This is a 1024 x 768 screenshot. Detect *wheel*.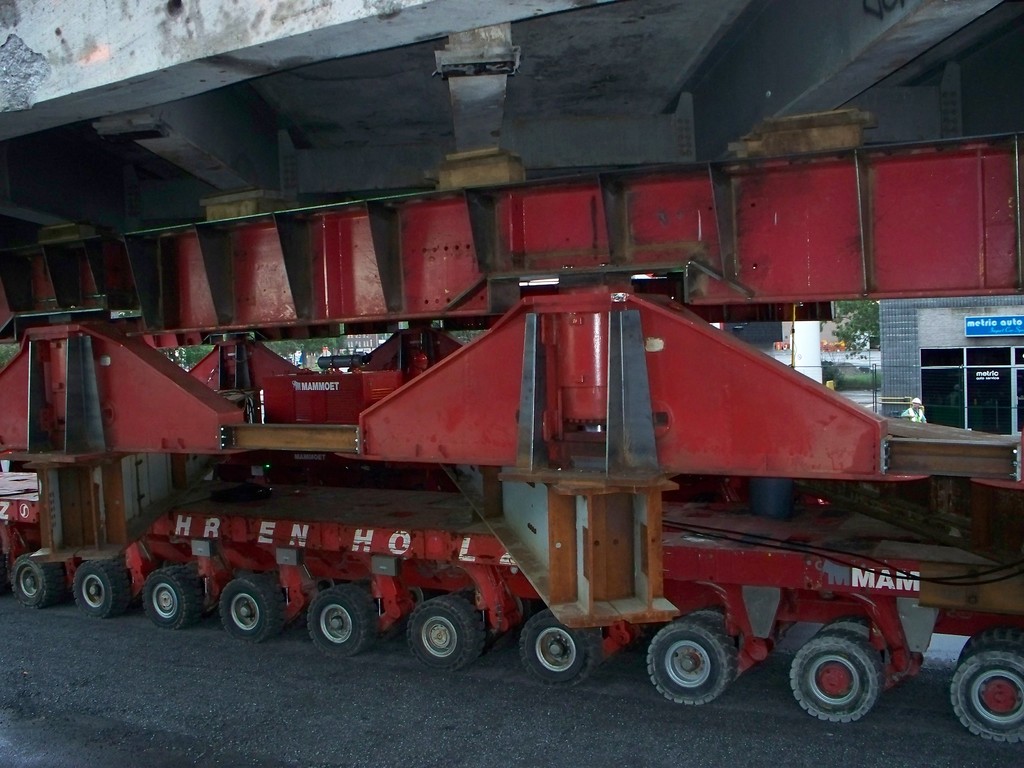
Rect(798, 621, 900, 730).
